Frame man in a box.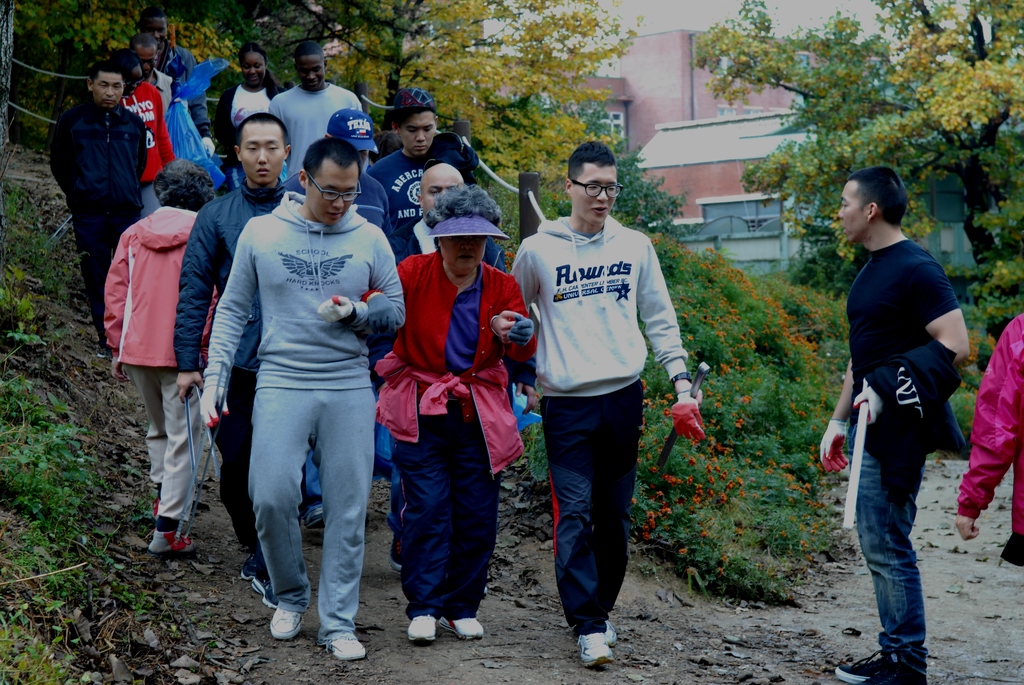
x1=132 y1=33 x2=188 y2=111.
